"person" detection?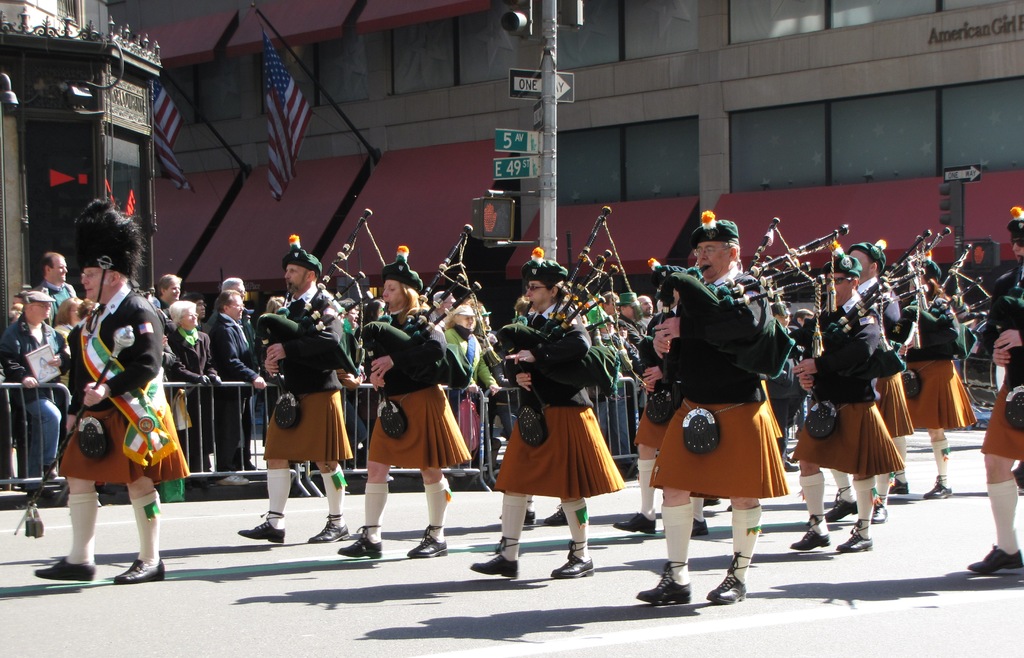
(635, 208, 789, 605)
